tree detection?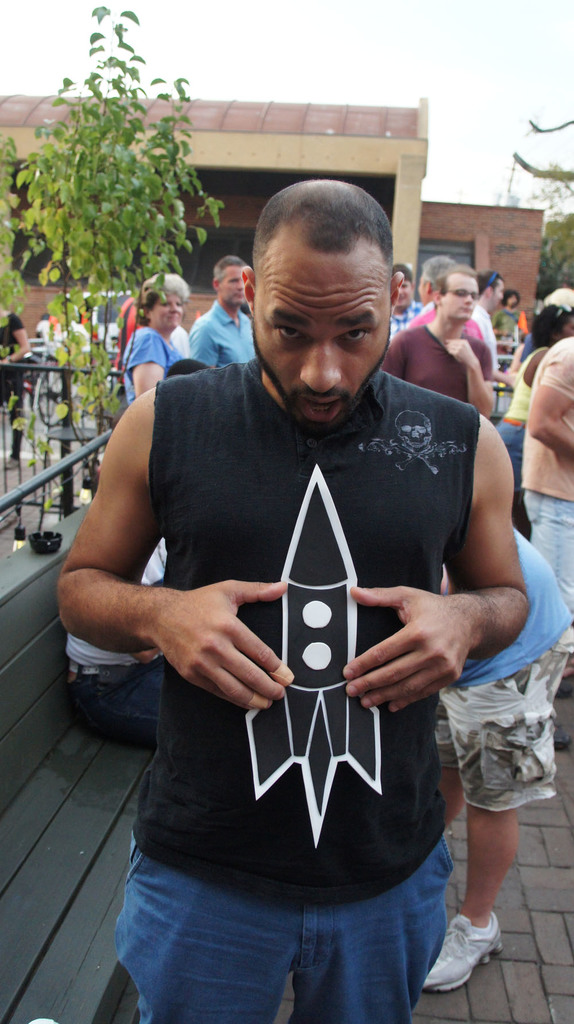
539, 212, 573, 295
